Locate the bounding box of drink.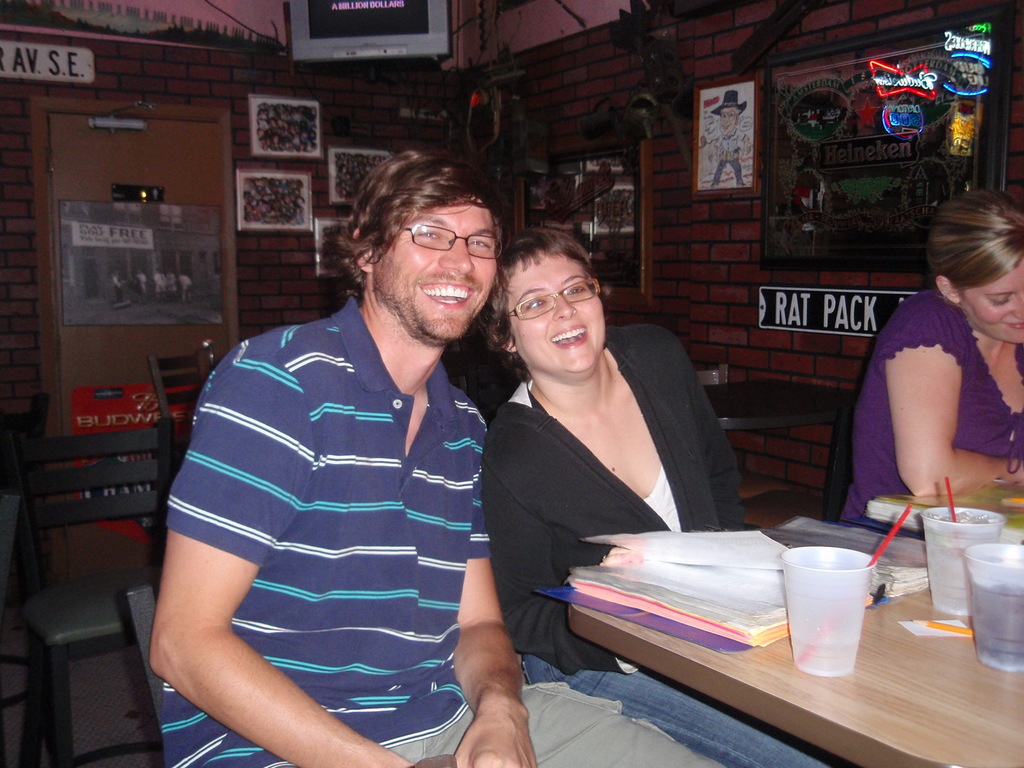
Bounding box: x1=970 y1=577 x2=1023 y2=667.
